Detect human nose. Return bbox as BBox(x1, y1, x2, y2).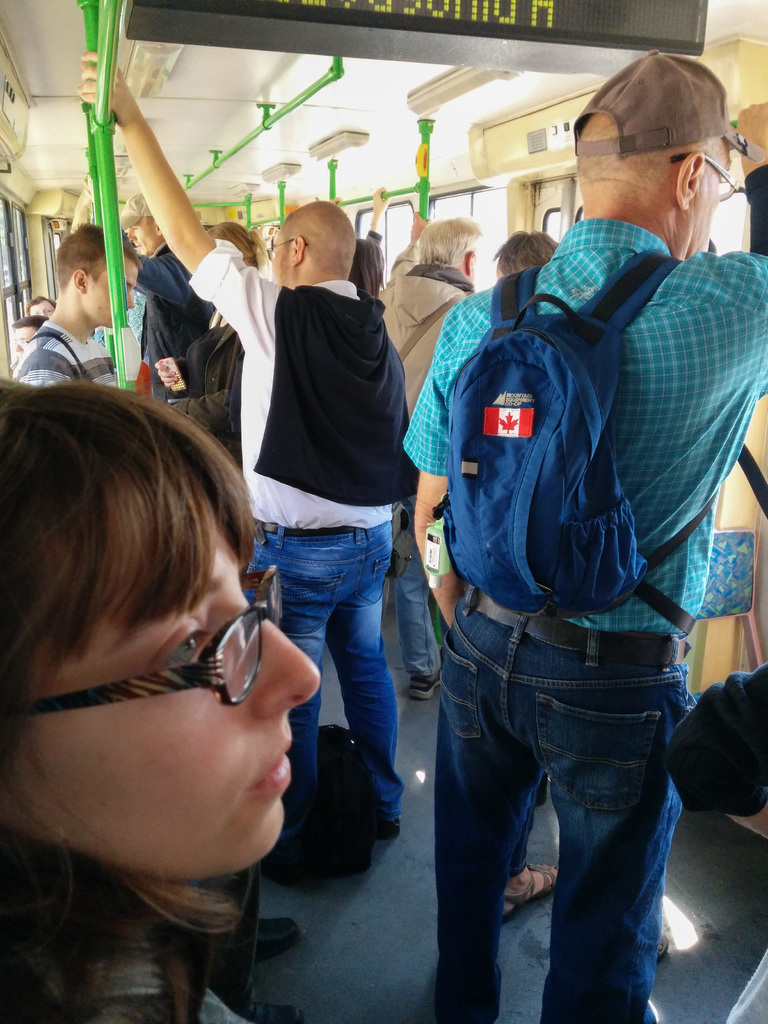
BBox(124, 287, 135, 312).
